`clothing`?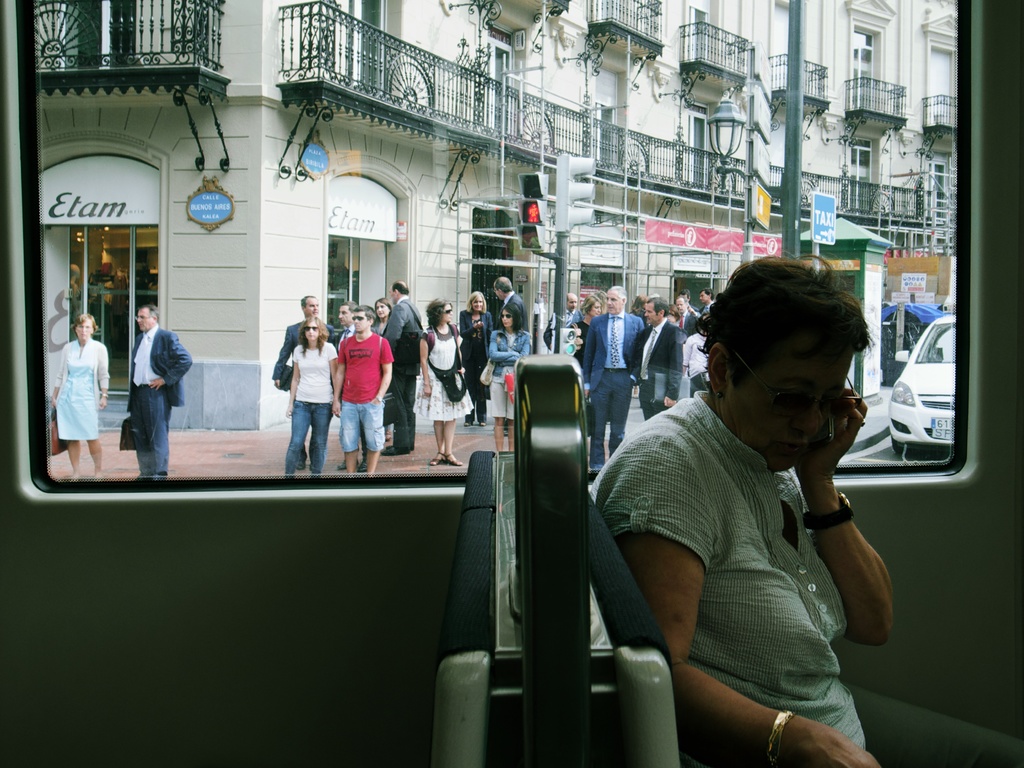
l=561, t=318, r=590, b=366
